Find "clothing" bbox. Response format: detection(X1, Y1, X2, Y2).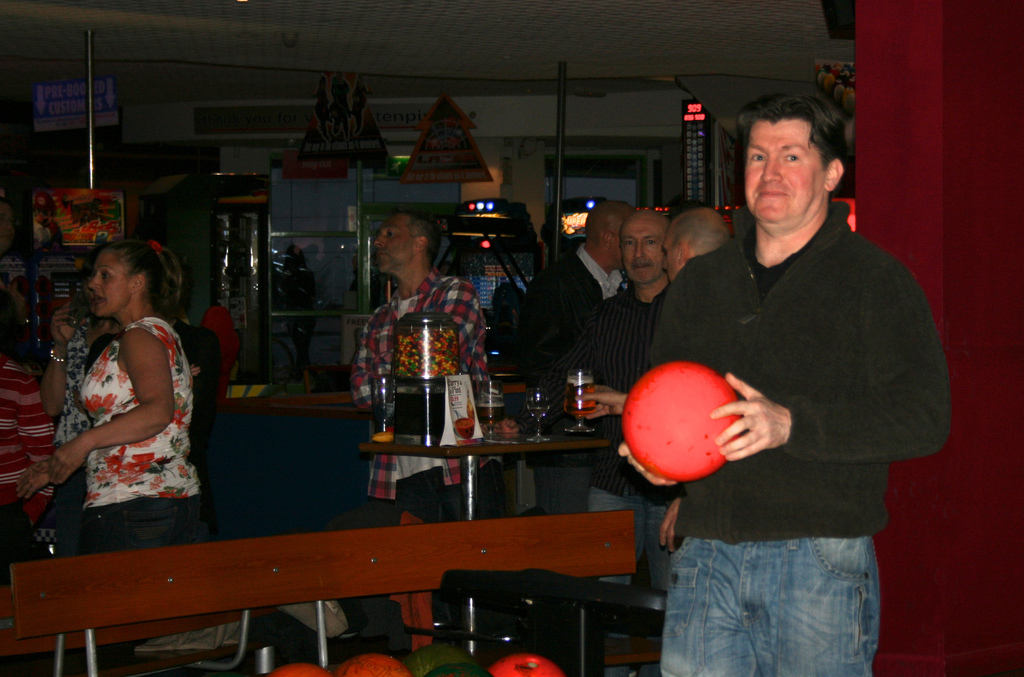
detection(63, 330, 95, 517).
